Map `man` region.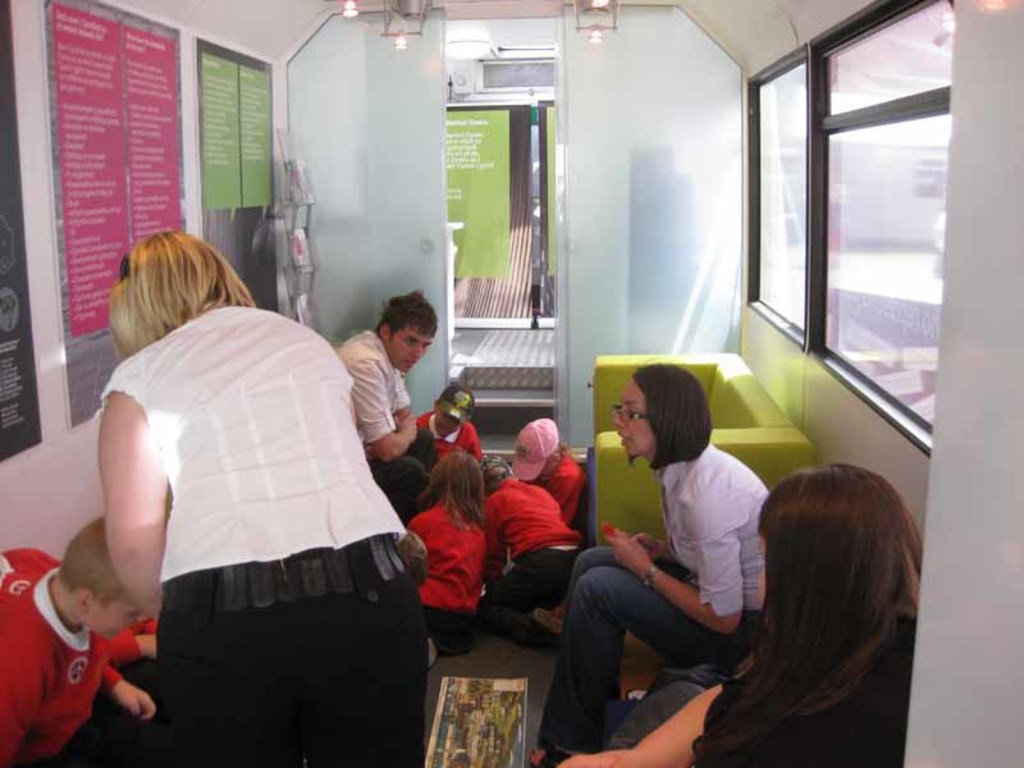
Mapped to bbox=[338, 283, 438, 531].
